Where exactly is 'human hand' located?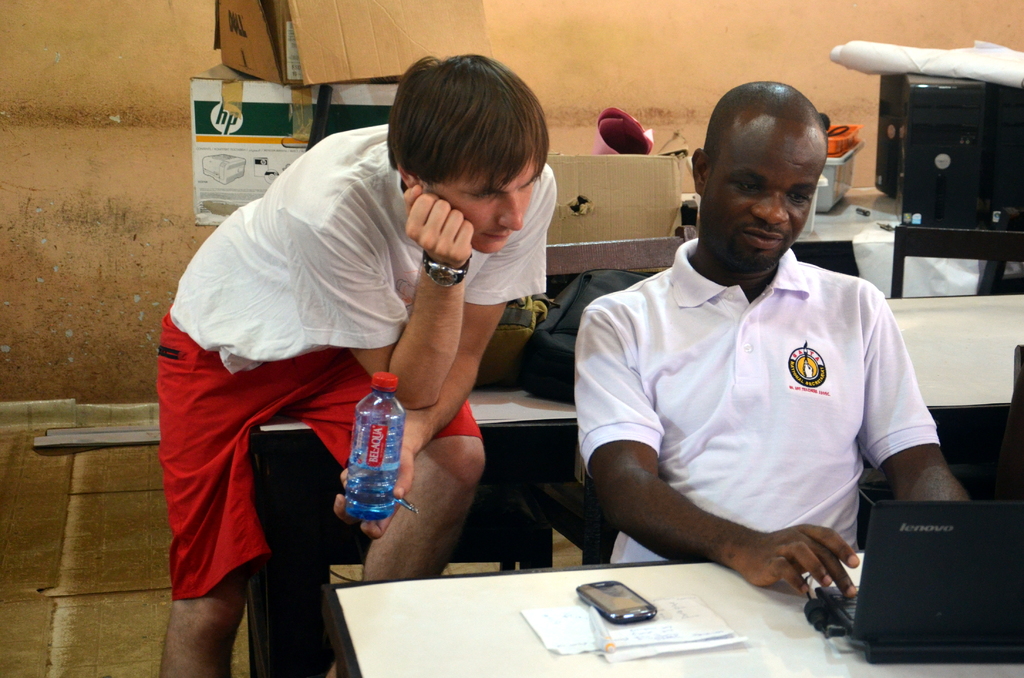
Its bounding box is BBox(729, 521, 860, 590).
